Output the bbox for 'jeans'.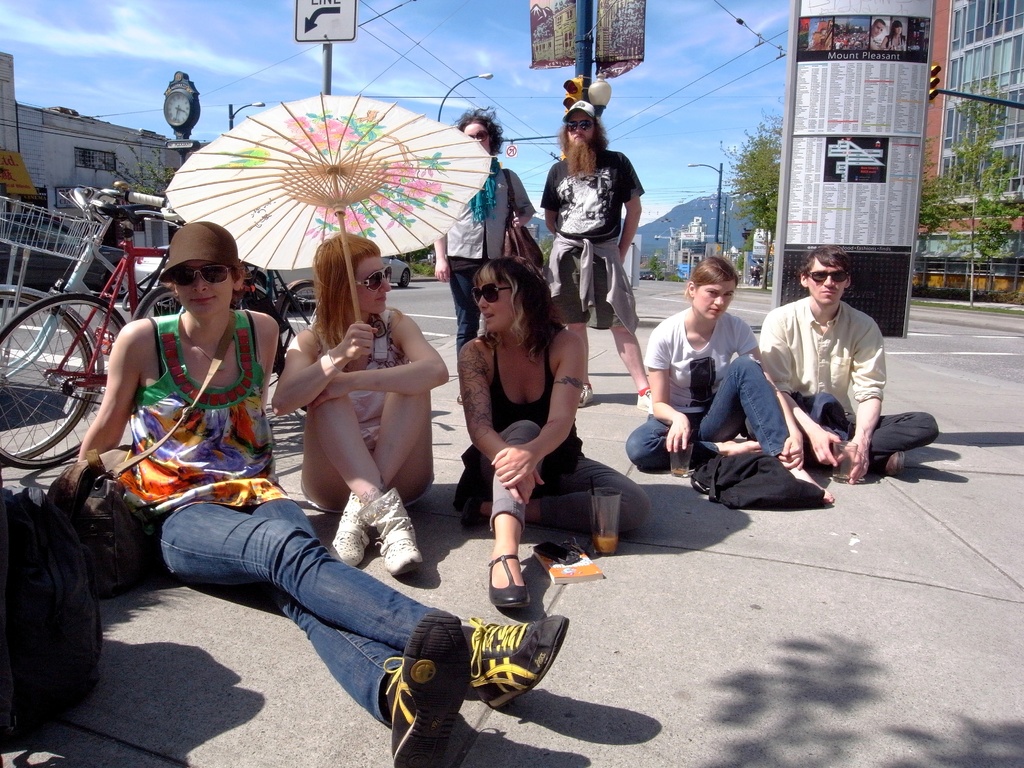
bbox=[624, 358, 791, 474].
